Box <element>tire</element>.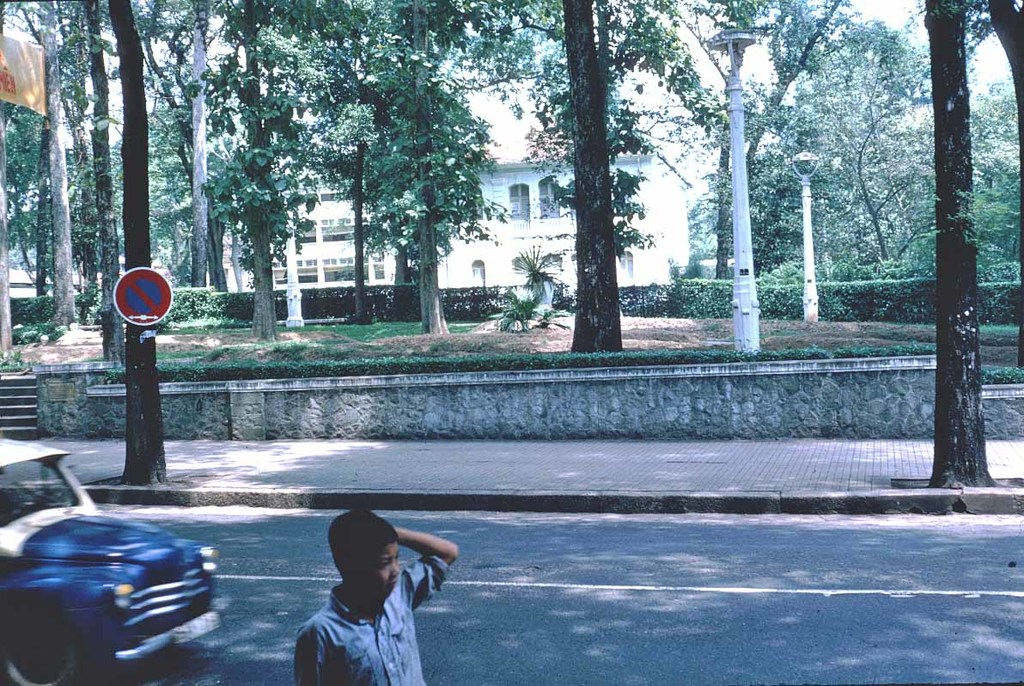
[left=0, top=600, right=84, bottom=685].
